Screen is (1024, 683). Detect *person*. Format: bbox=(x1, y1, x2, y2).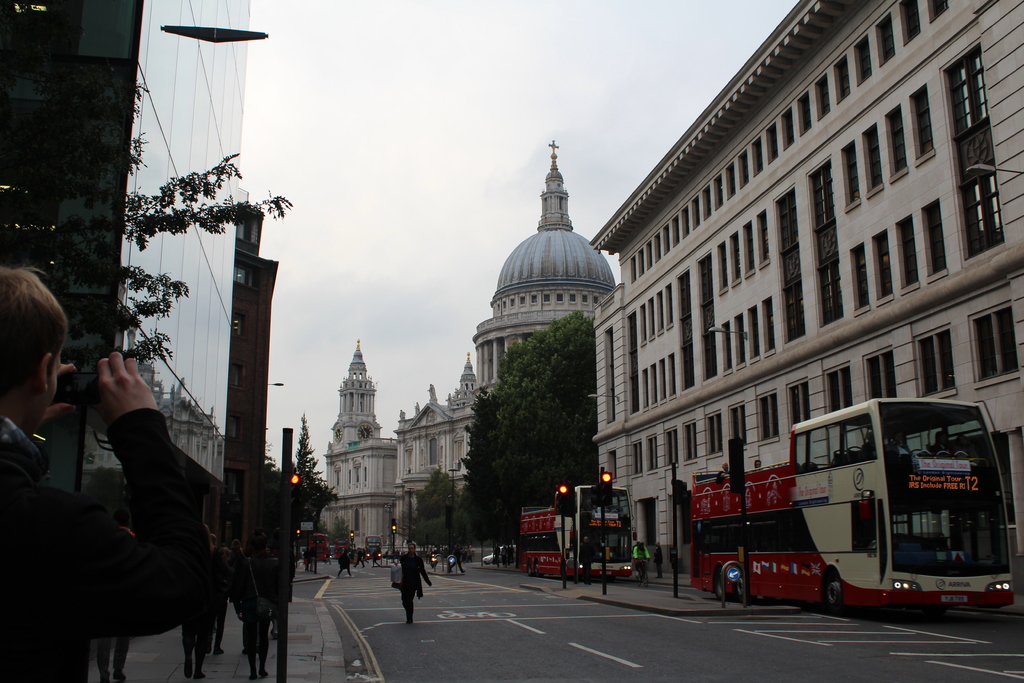
bbox=(0, 264, 209, 682).
